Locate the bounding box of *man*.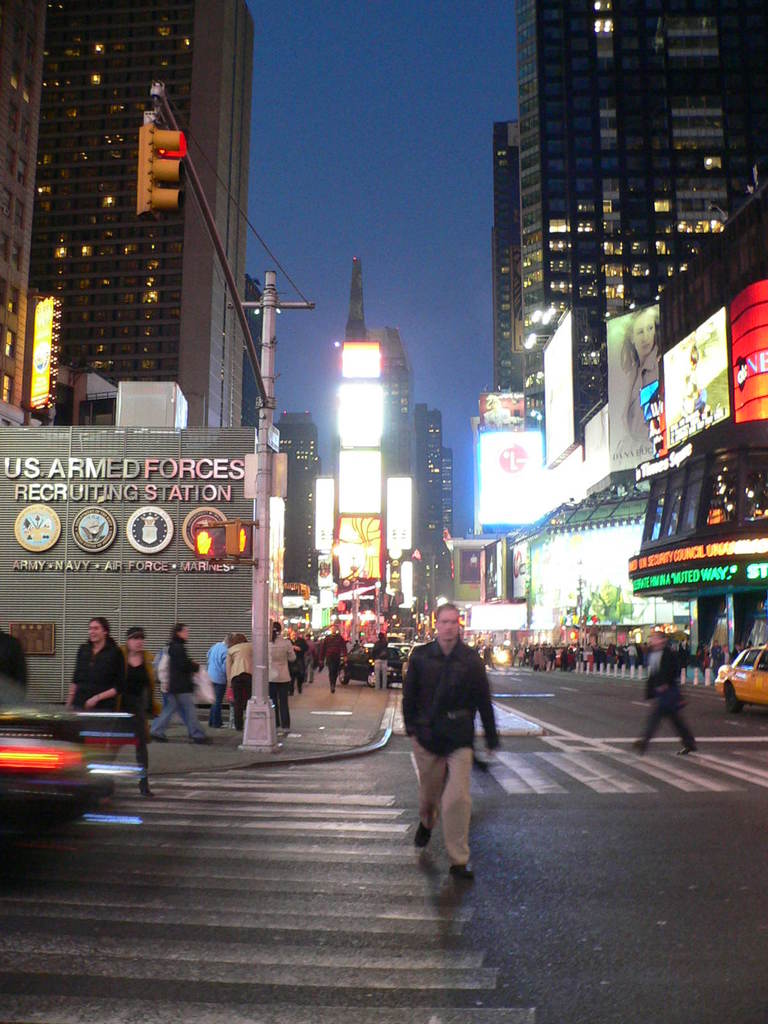
Bounding box: x1=399 y1=613 x2=508 y2=887.
